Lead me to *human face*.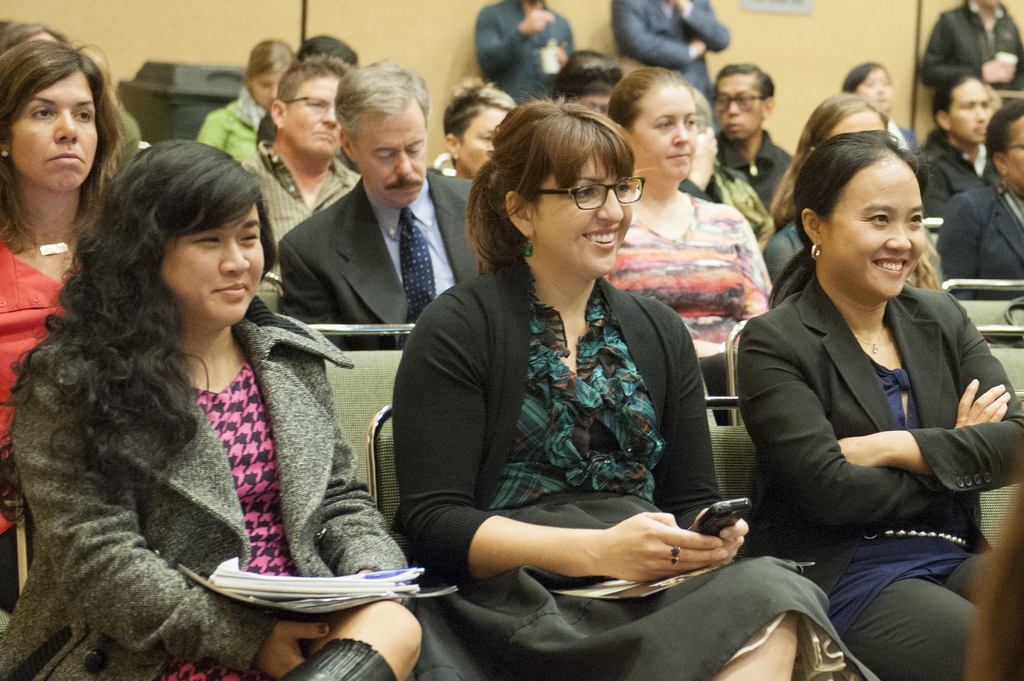
Lead to box=[12, 83, 95, 189].
